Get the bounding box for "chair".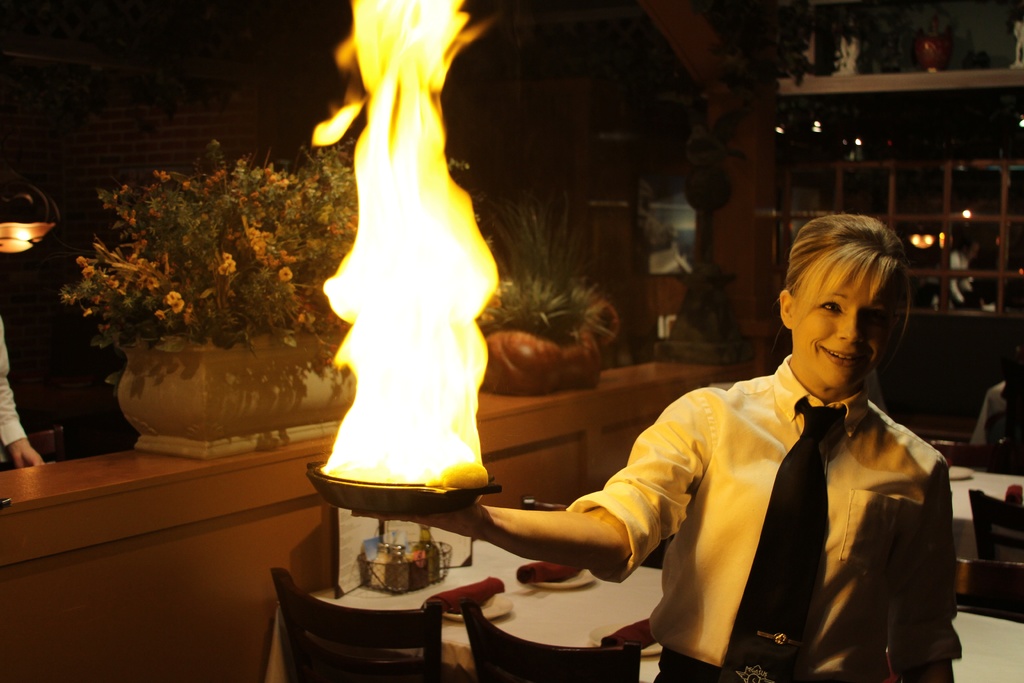
276, 566, 439, 672.
